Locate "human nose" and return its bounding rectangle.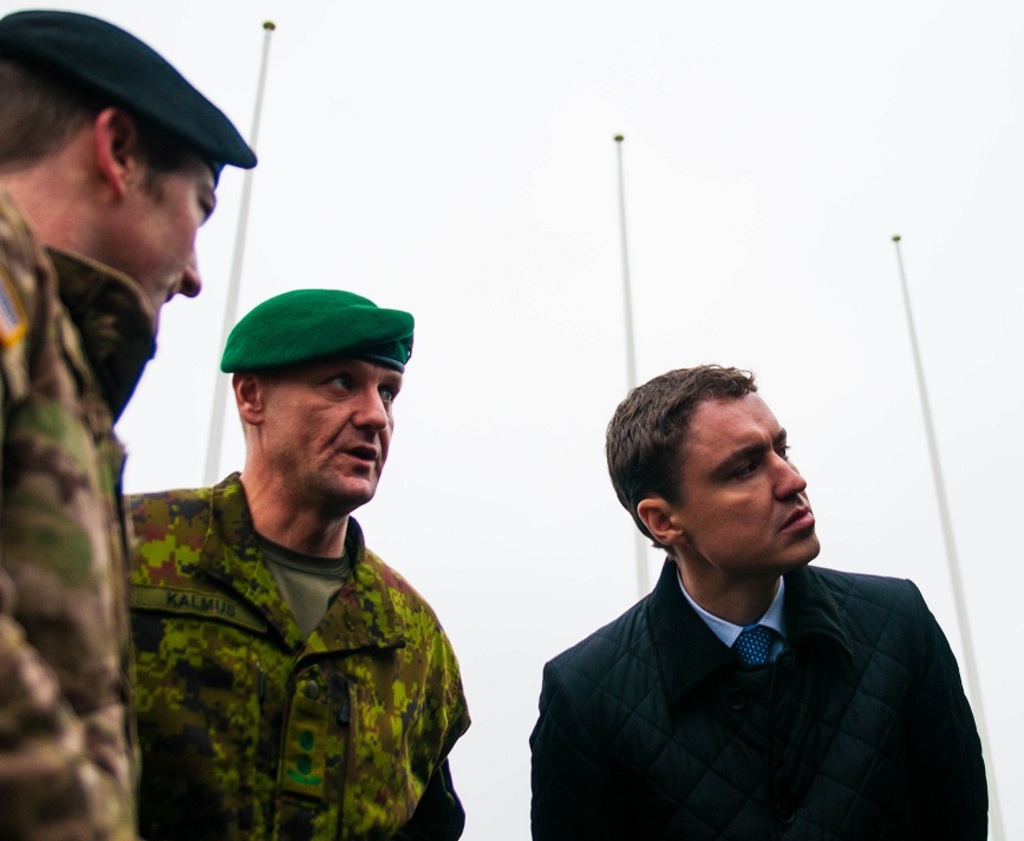
<region>181, 246, 203, 298</region>.
